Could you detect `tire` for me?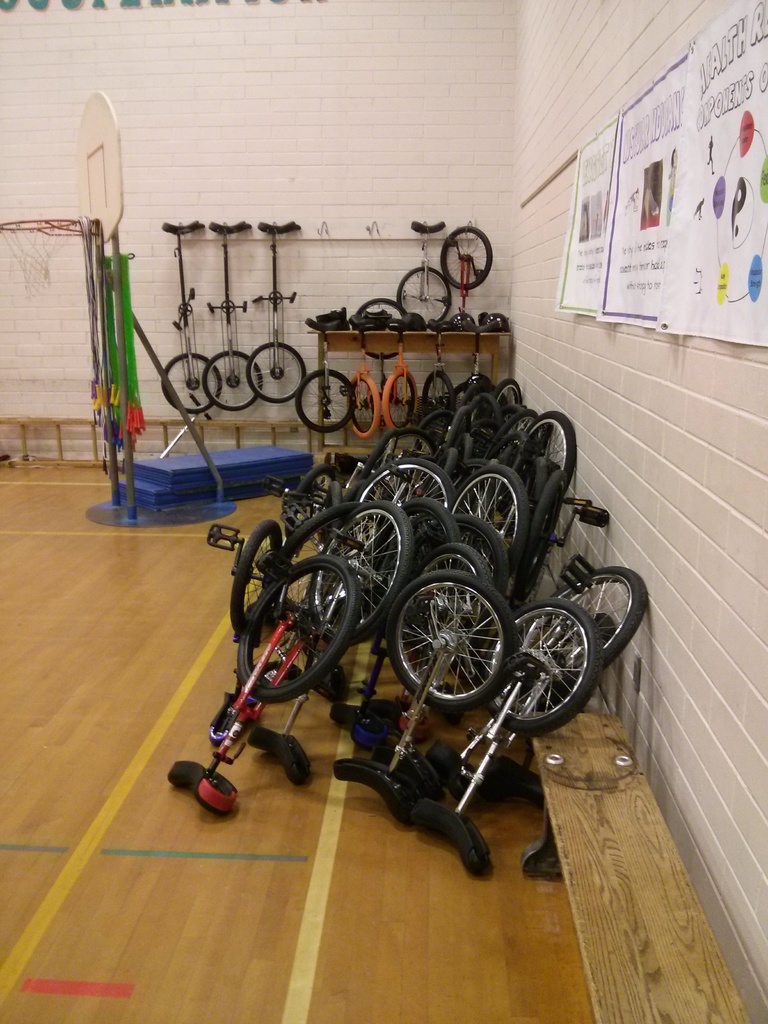
Detection result: (left=156, top=352, right=223, bottom=413).
